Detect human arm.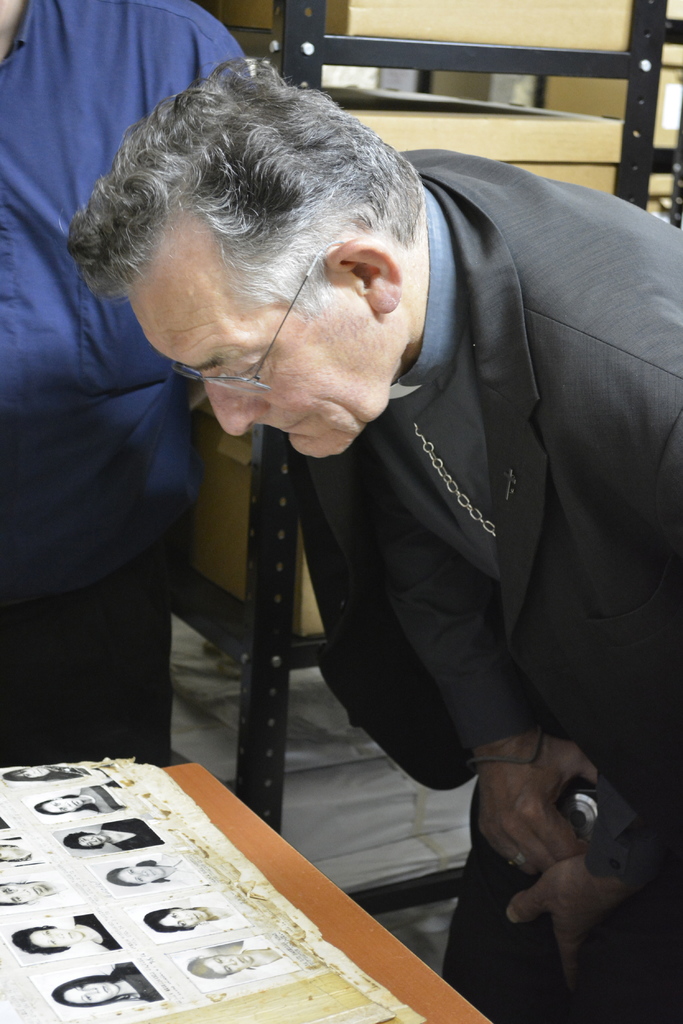
Detected at region(499, 758, 682, 1005).
